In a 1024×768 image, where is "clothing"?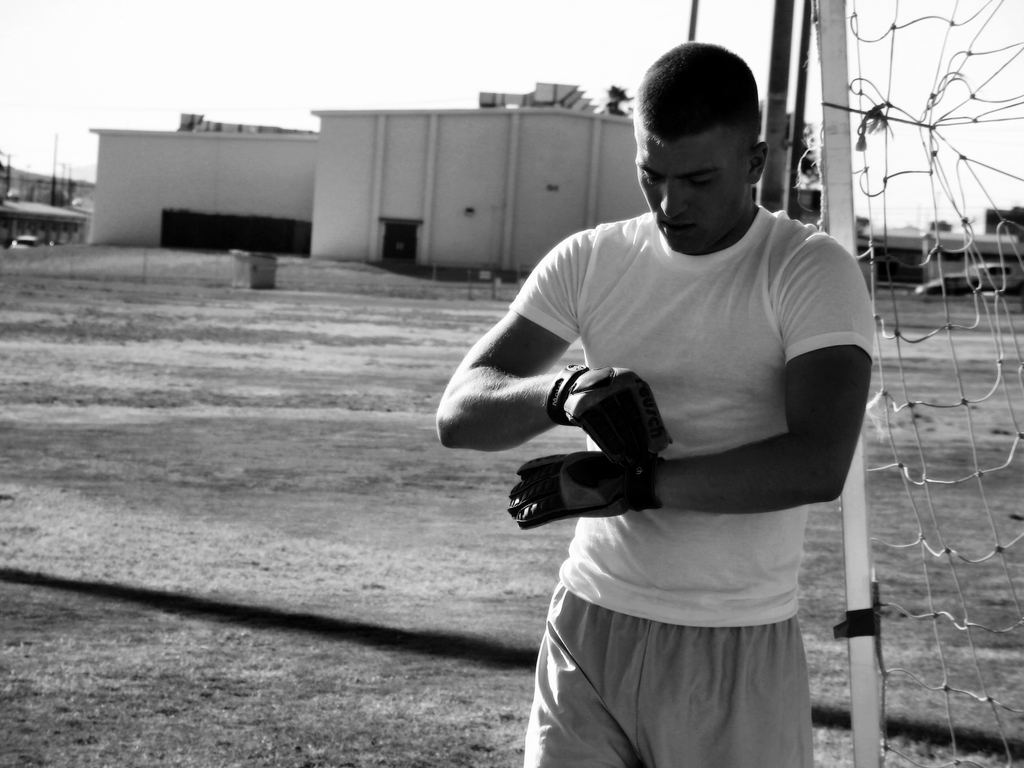
locate(501, 207, 870, 767).
